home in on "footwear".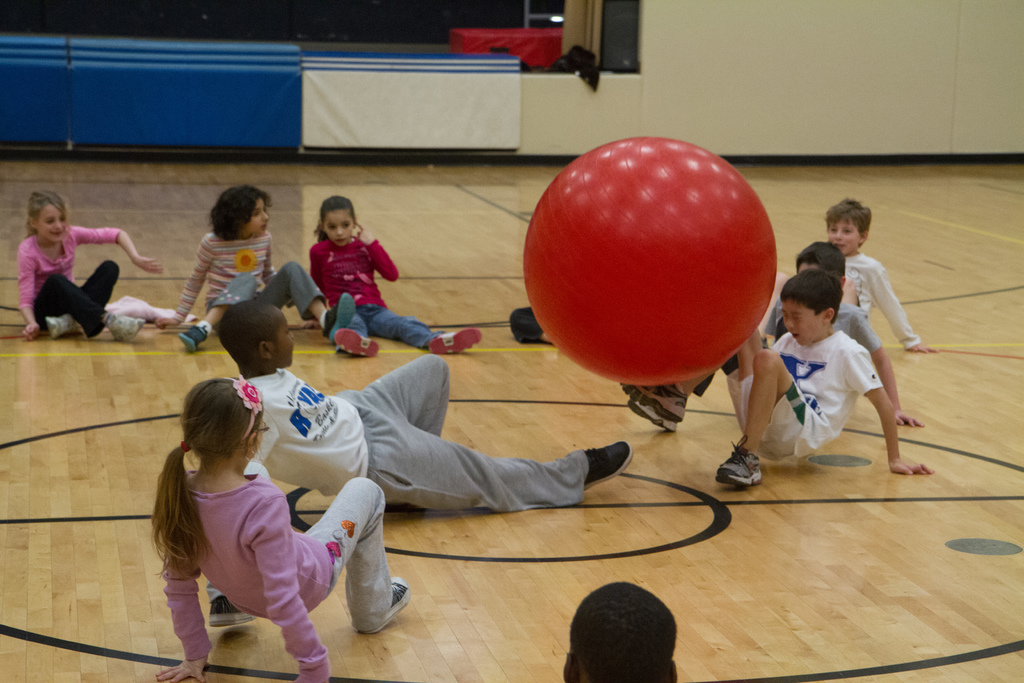
Homed in at detection(173, 322, 205, 356).
